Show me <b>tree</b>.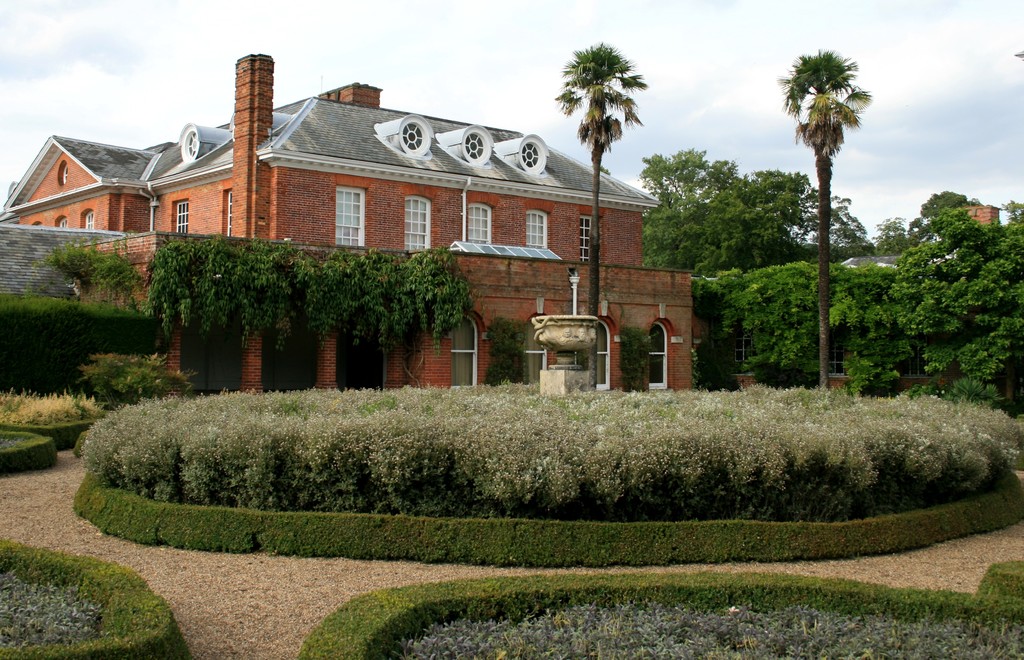
<b>tree</b> is here: <box>632,145,884,336</box>.
